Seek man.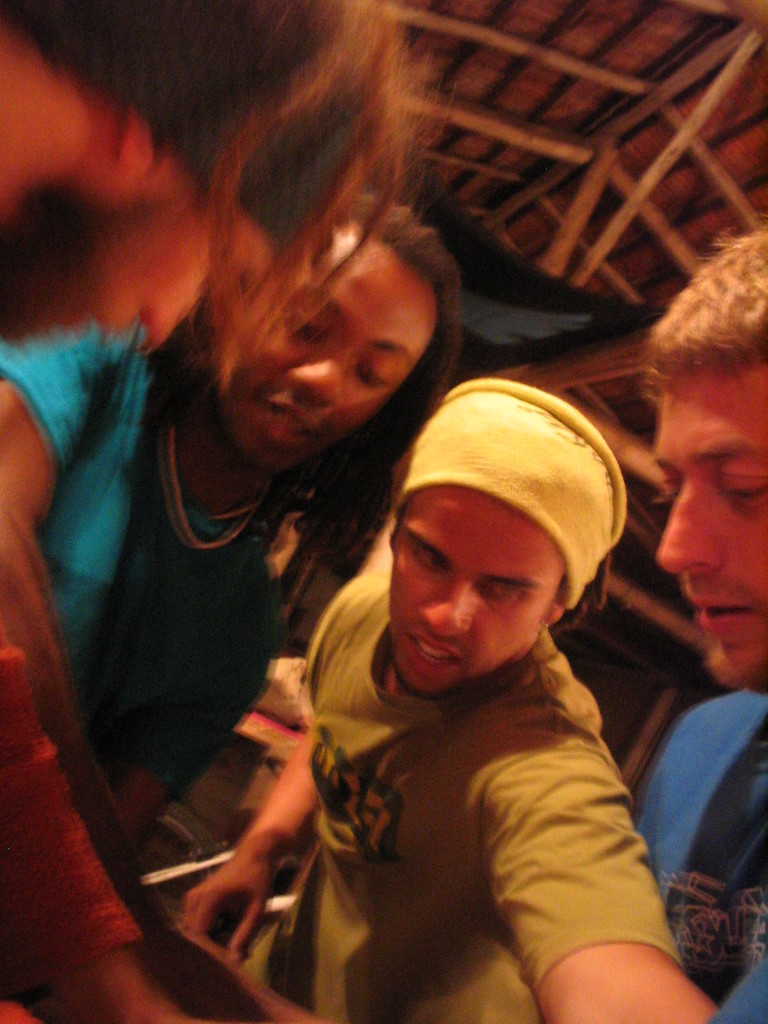
[142,371,739,1023].
